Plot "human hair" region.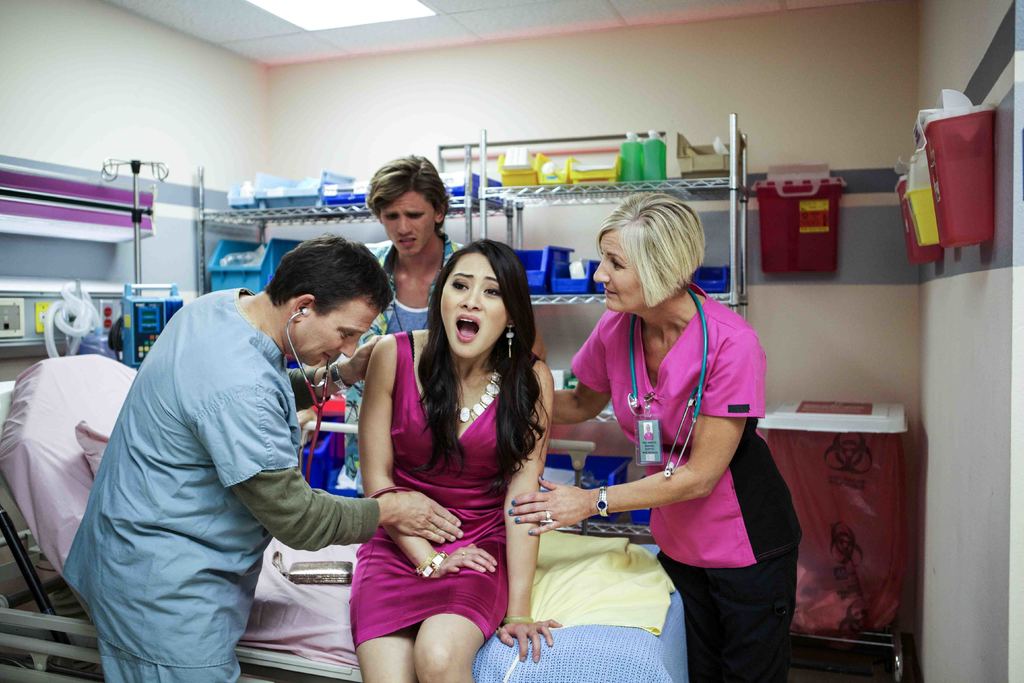
Plotted at box=[413, 240, 552, 498].
